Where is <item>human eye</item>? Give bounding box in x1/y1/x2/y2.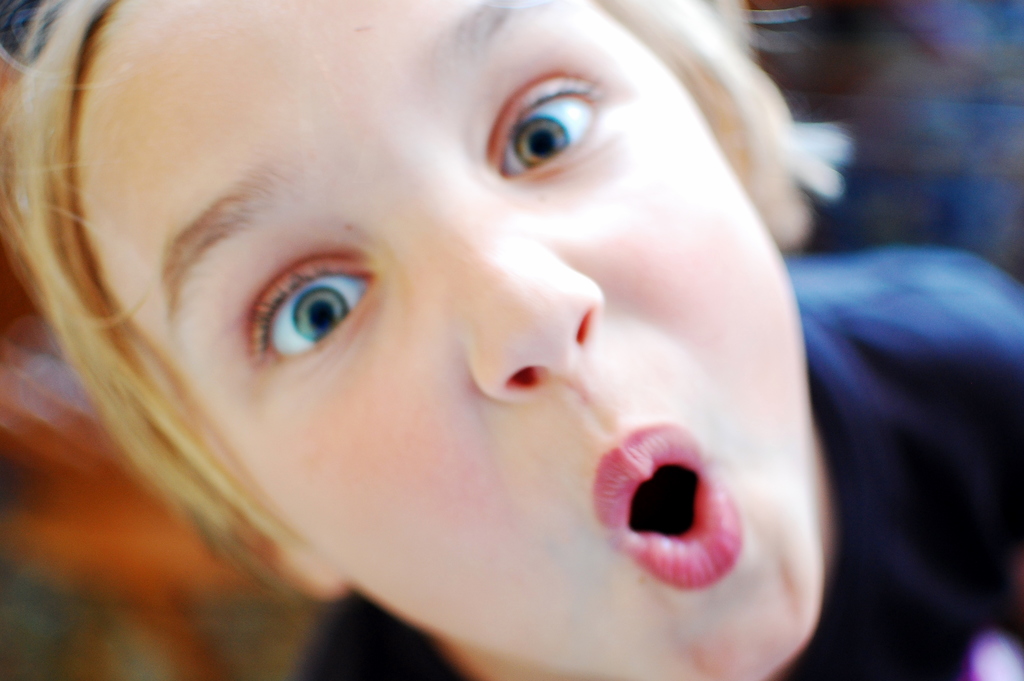
214/241/387/366.
